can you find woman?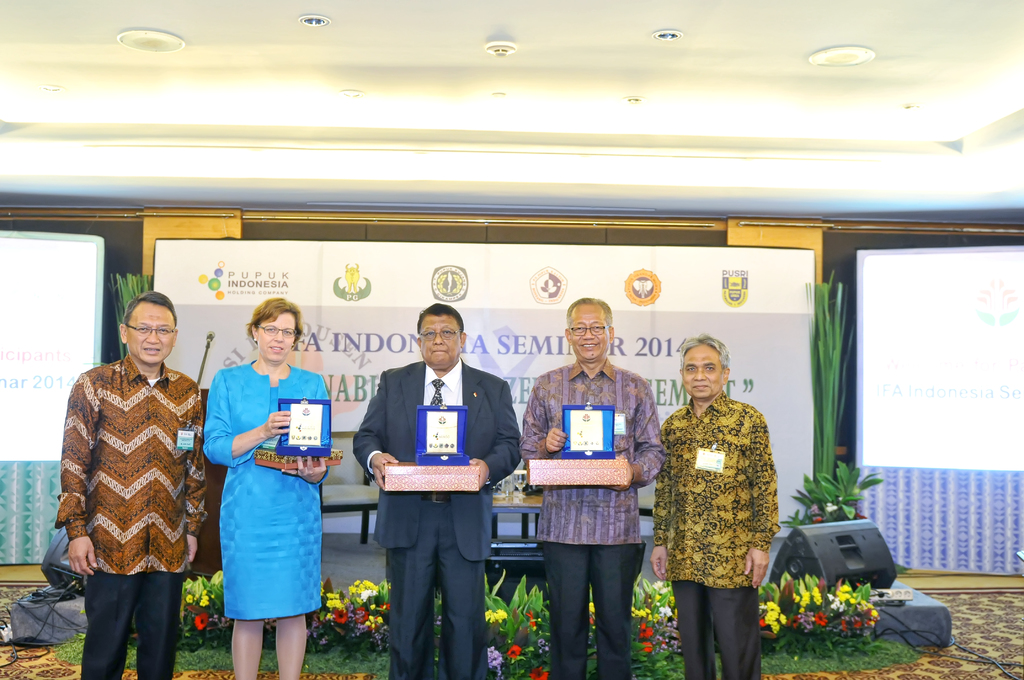
Yes, bounding box: [left=202, top=295, right=331, bottom=679].
